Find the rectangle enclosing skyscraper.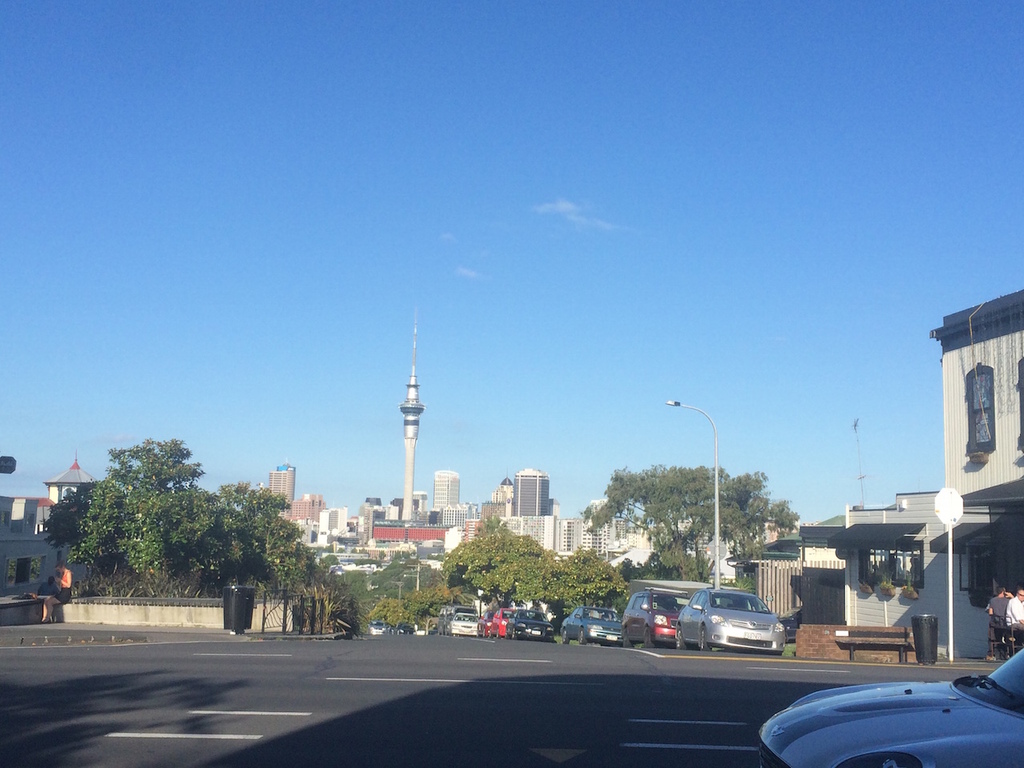
(554,519,579,559).
